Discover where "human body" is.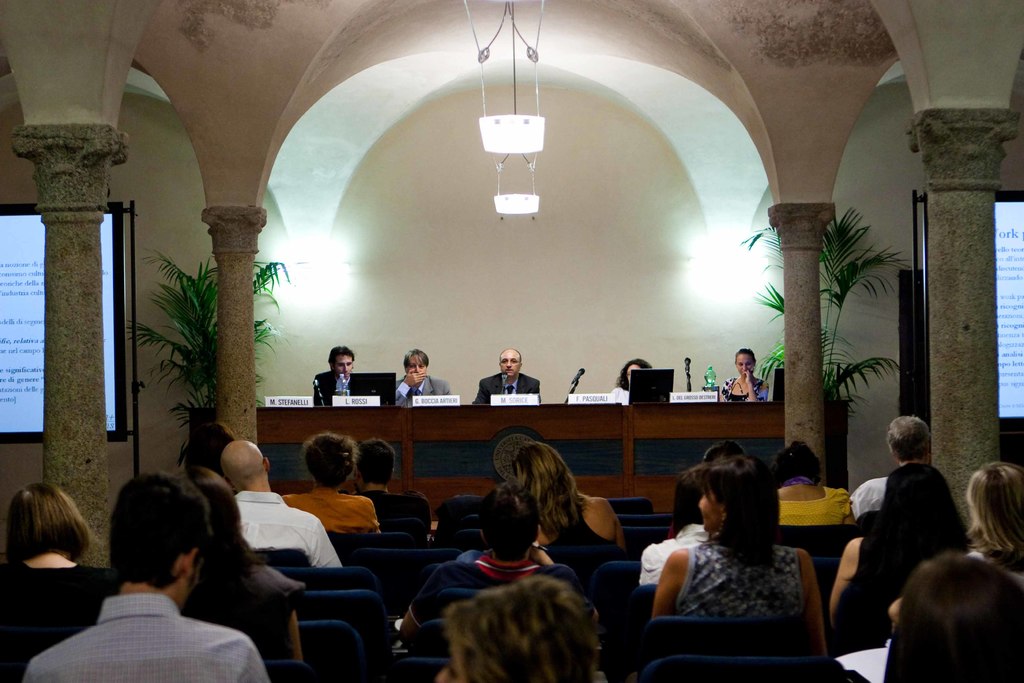
Discovered at 724/367/768/406.
